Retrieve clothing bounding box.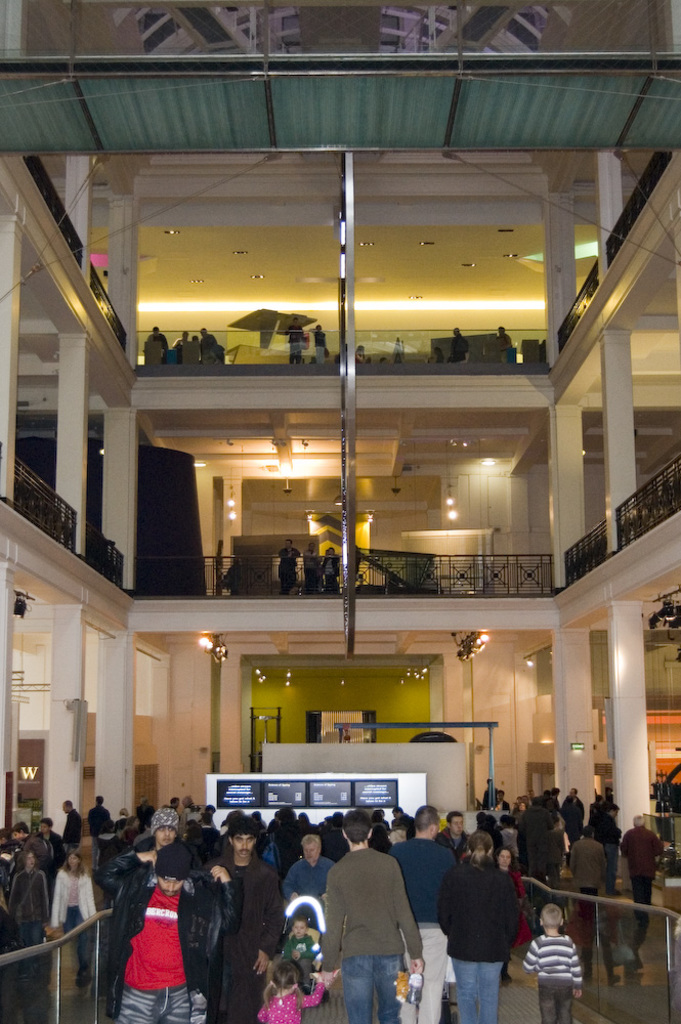
Bounding box: pyautogui.locateOnScreen(91, 808, 112, 837).
